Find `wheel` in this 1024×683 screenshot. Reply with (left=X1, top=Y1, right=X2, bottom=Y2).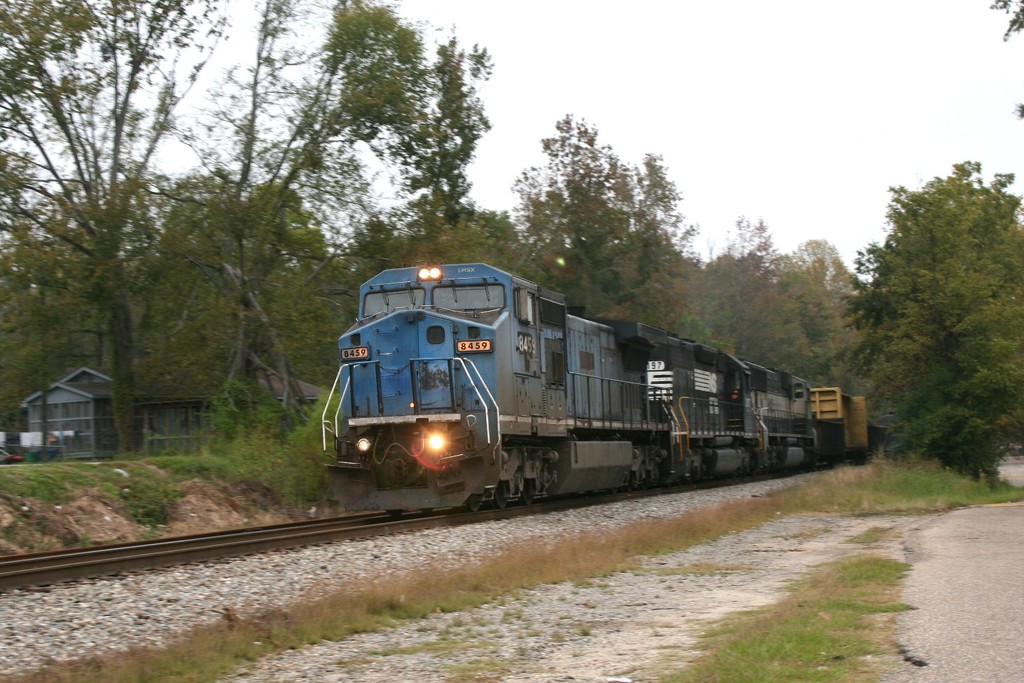
(left=418, top=509, right=433, bottom=514).
